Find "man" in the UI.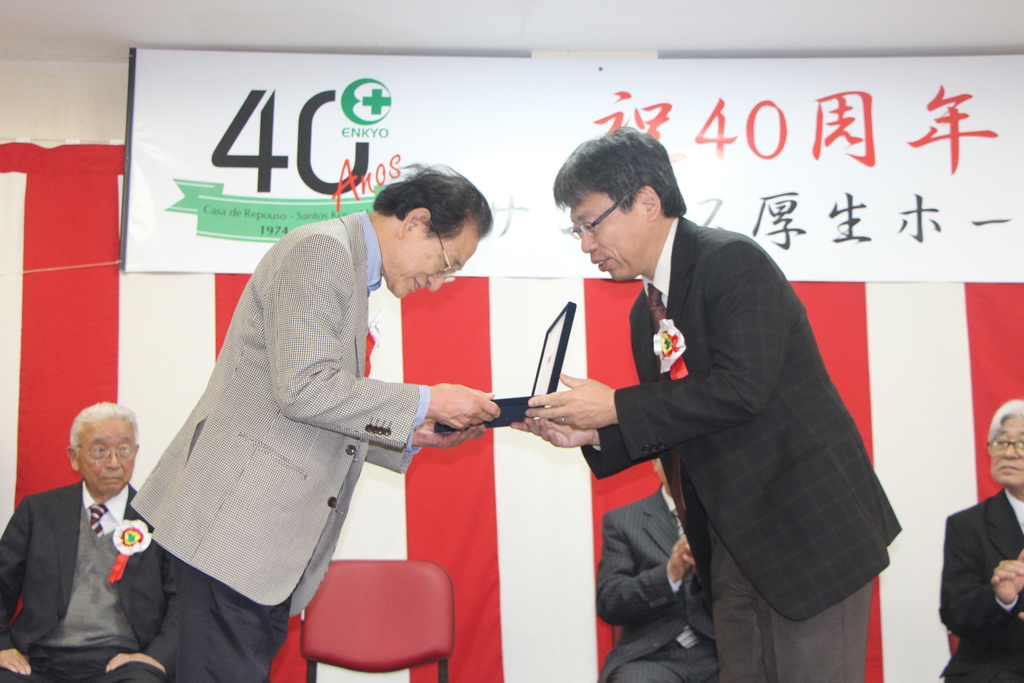
UI element at bbox(129, 163, 511, 682).
